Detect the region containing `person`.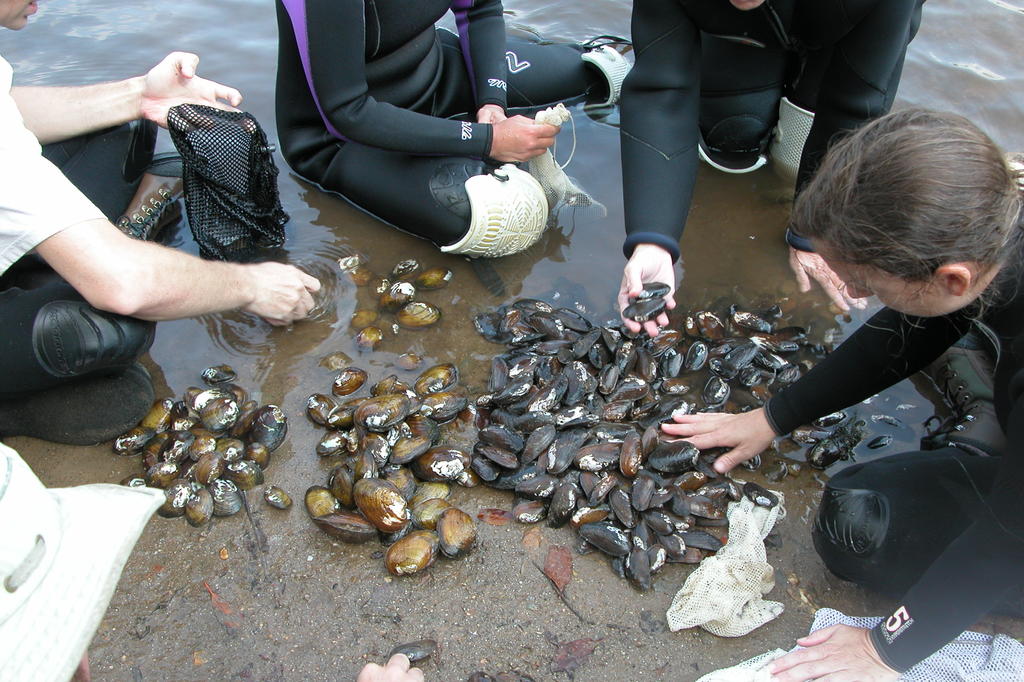
{"left": 664, "top": 109, "right": 1023, "bottom": 681}.
